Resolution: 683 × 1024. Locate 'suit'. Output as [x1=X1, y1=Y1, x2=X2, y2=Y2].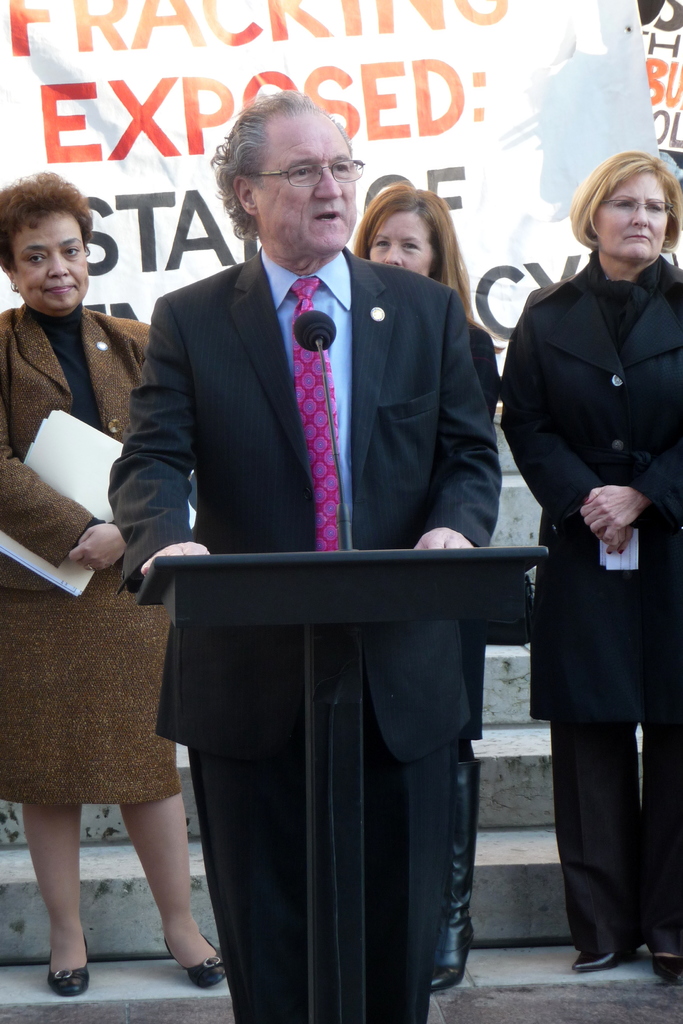
[x1=111, y1=245, x2=506, y2=1023].
